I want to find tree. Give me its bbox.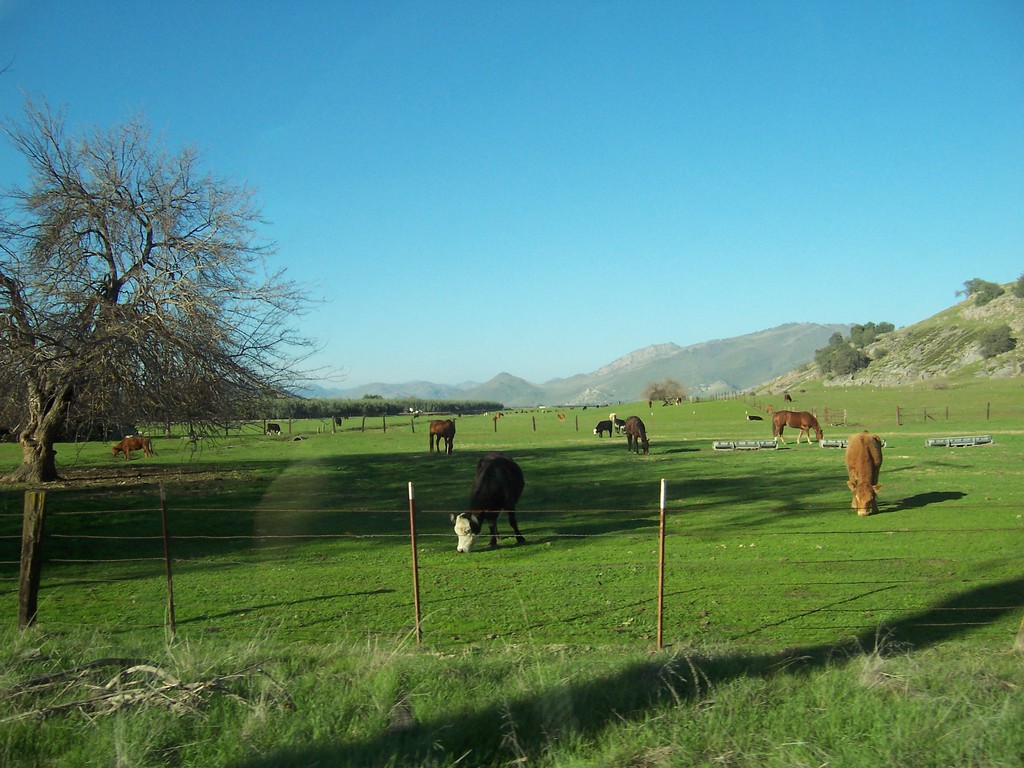
box(852, 317, 892, 352).
